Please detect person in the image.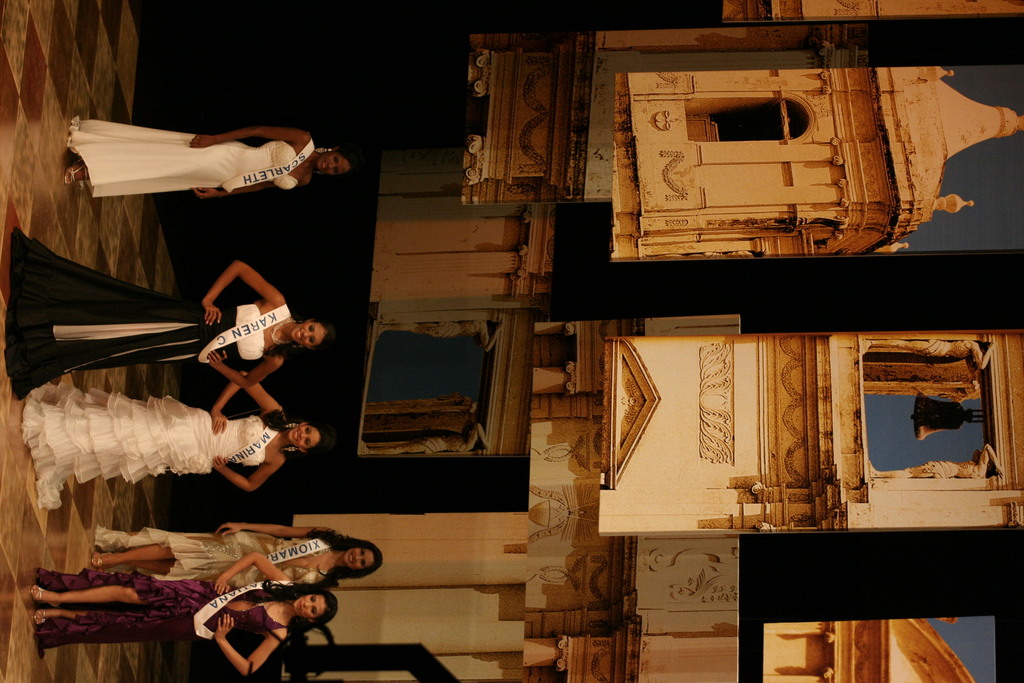
90 528 381 592.
